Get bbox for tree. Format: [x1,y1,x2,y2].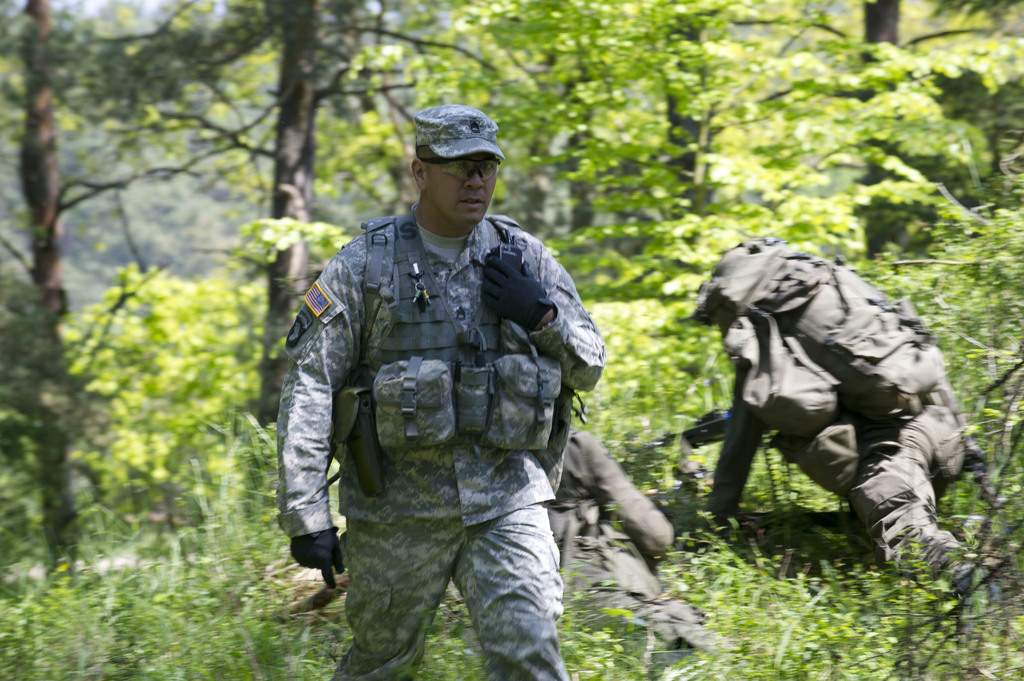
[453,0,766,245].
